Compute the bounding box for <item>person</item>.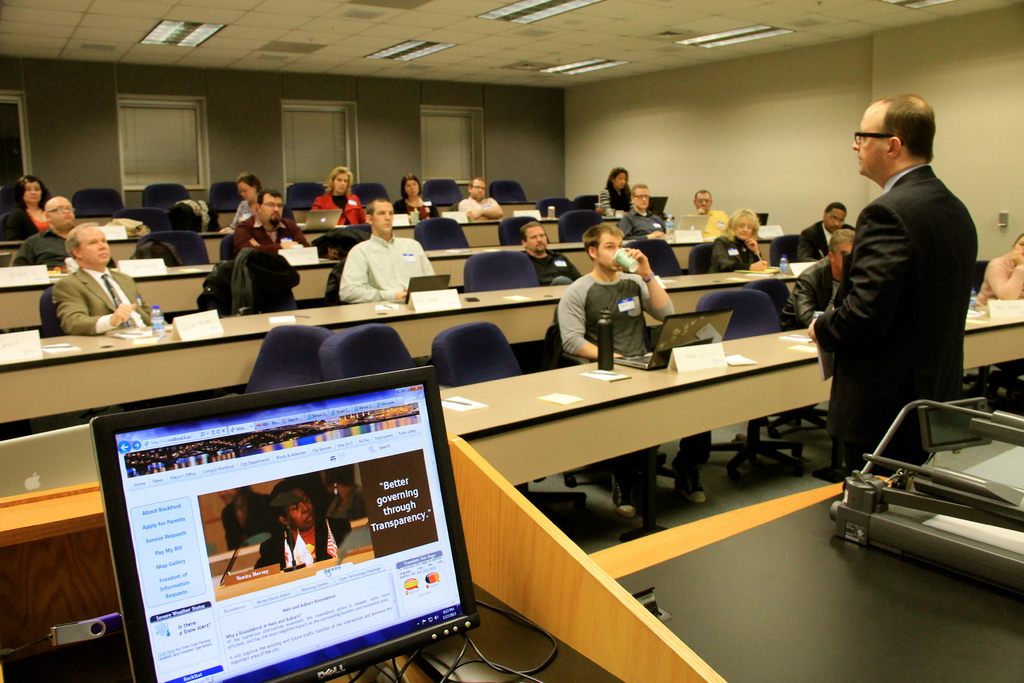
x1=312 y1=167 x2=369 y2=229.
